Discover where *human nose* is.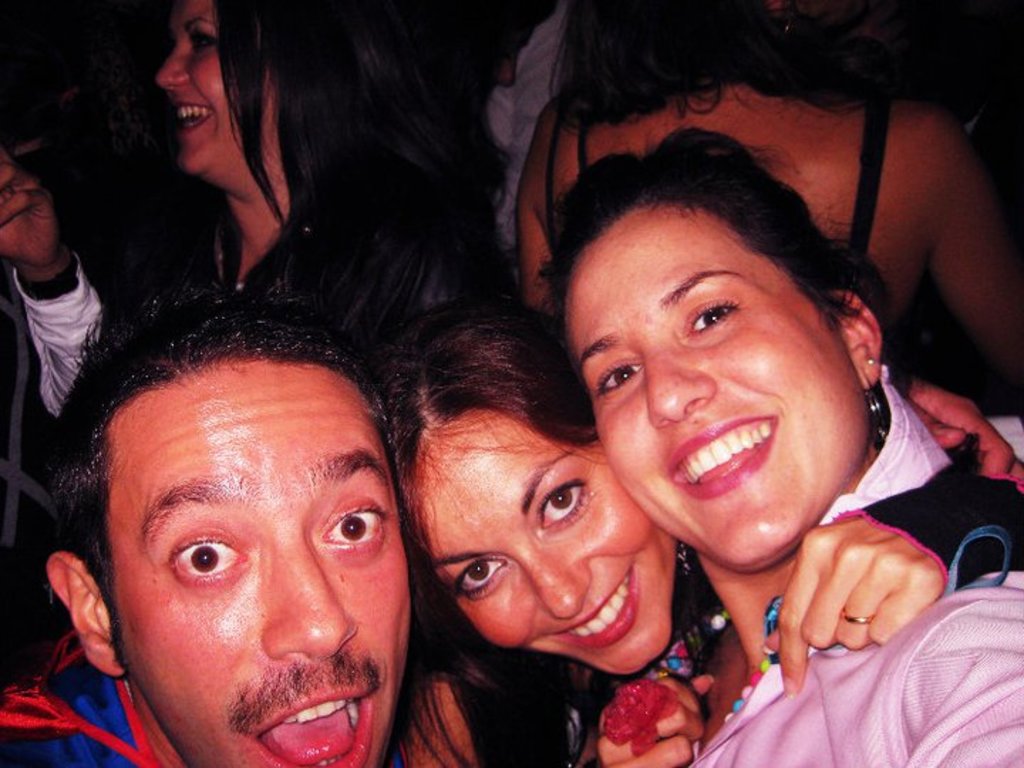
Discovered at pyautogui.locateOnScreen(155, 37, 191, 90).
